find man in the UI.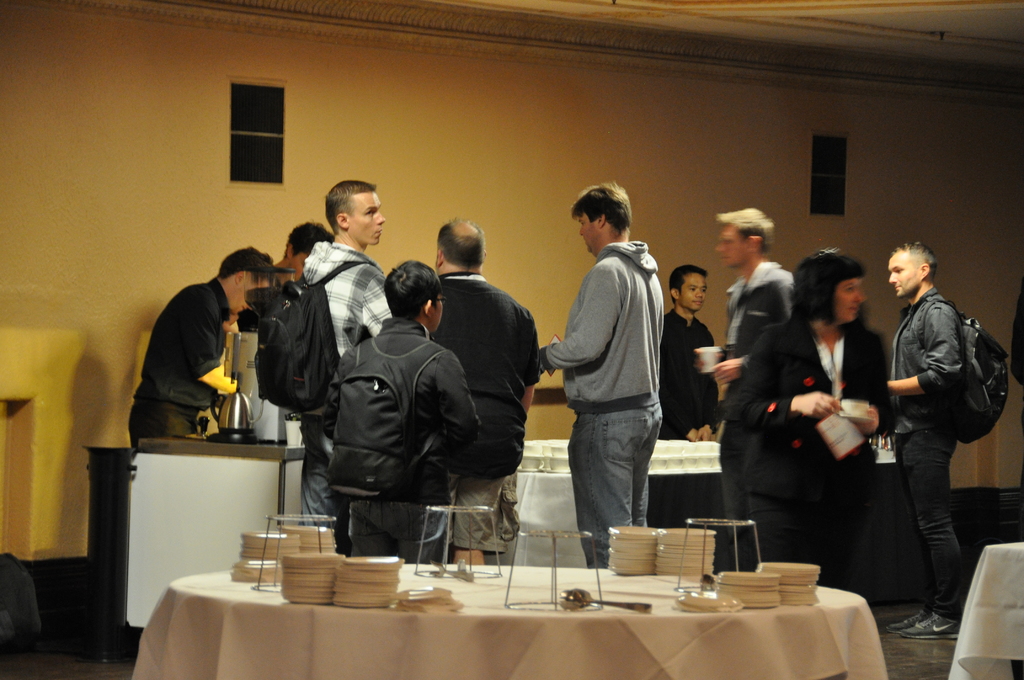
UI element at region(658, 264, 720, 444).
